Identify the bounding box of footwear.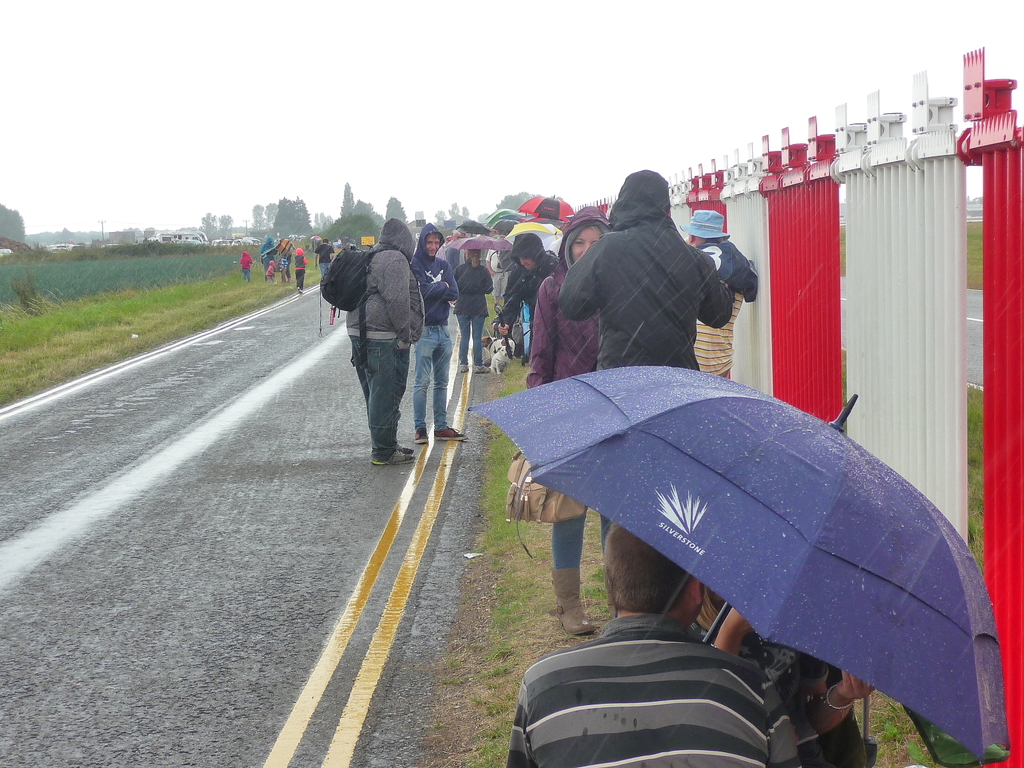
locate(433, 418, 468, 441).
